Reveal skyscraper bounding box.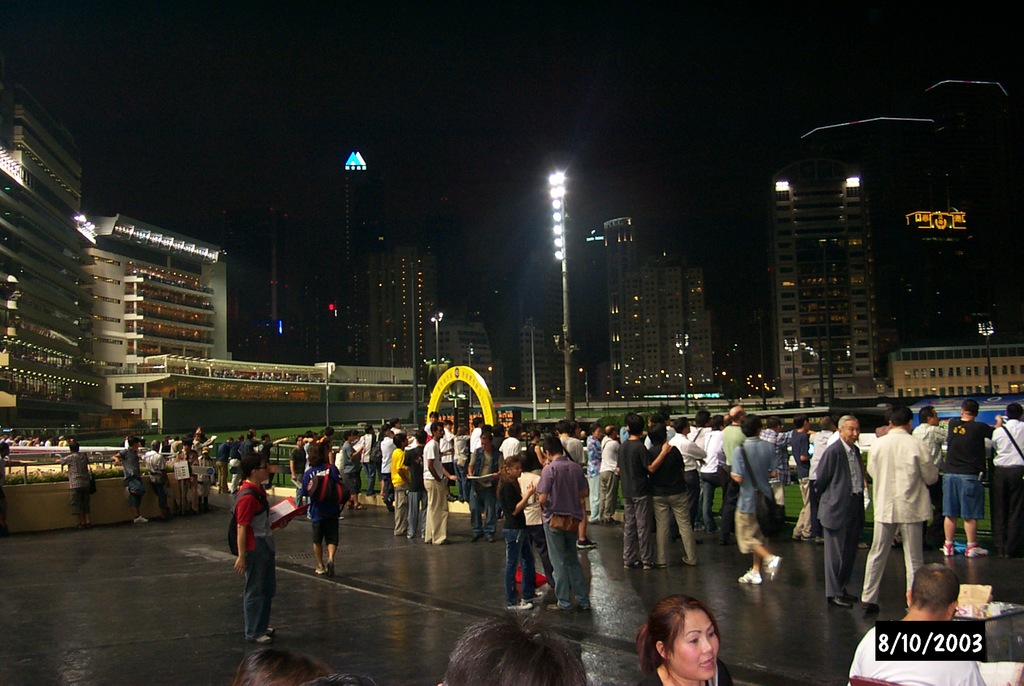
Revealed: [0,87,99,421].
